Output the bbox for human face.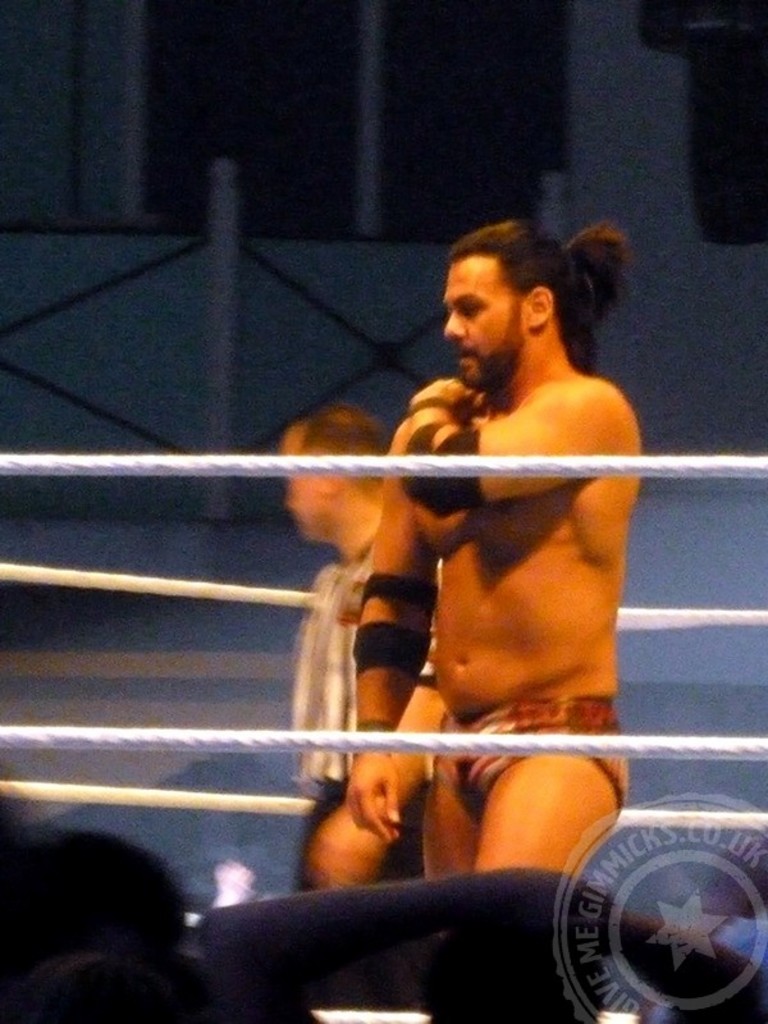
x1=283 y1=433 x2=337 y2=541.
